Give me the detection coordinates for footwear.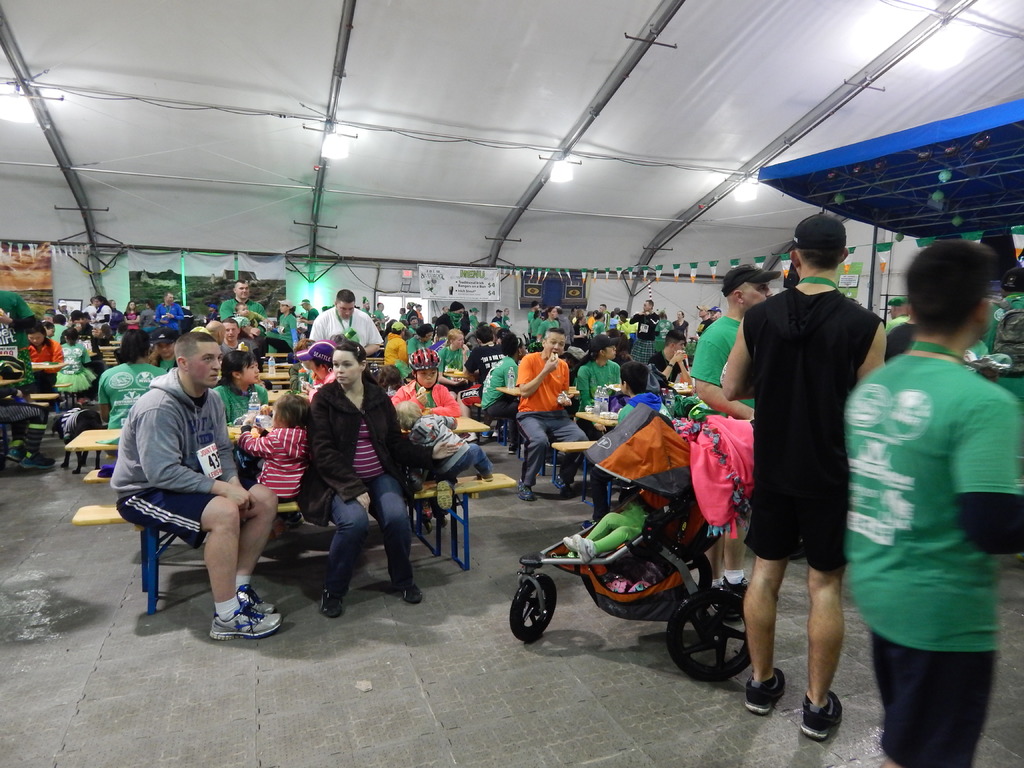
{"x1": 742, "y1": 664, "x2": 787, "y2": 715}.
